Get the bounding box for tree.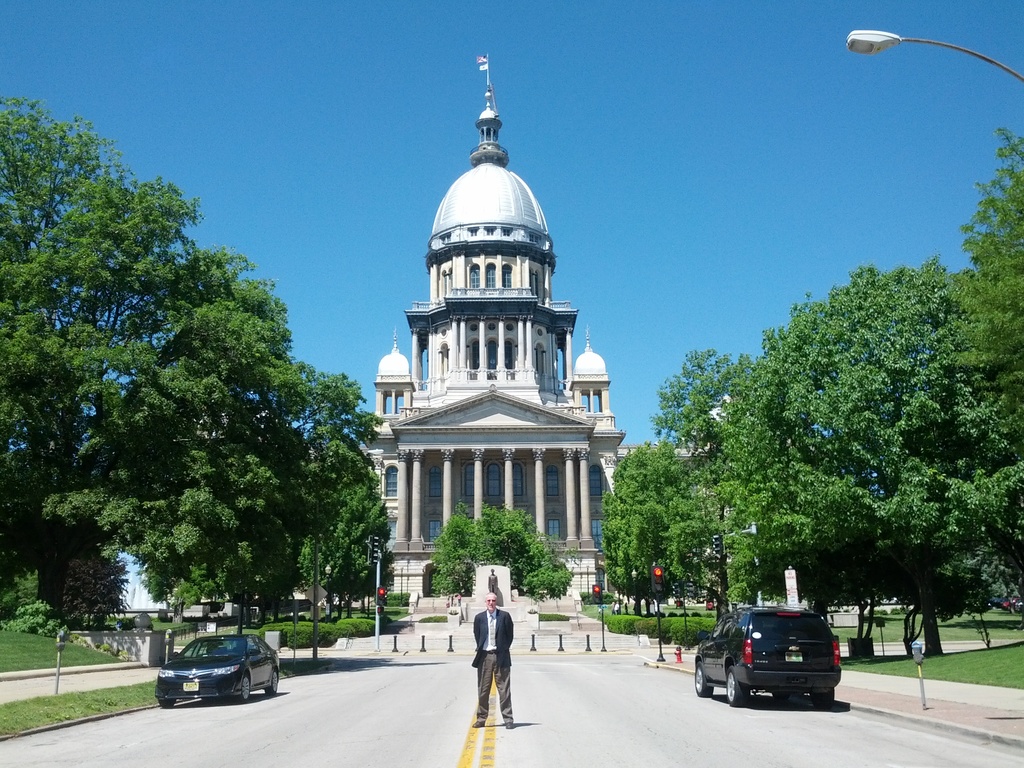
[left=433, top=502, right=579, bottom=601].
